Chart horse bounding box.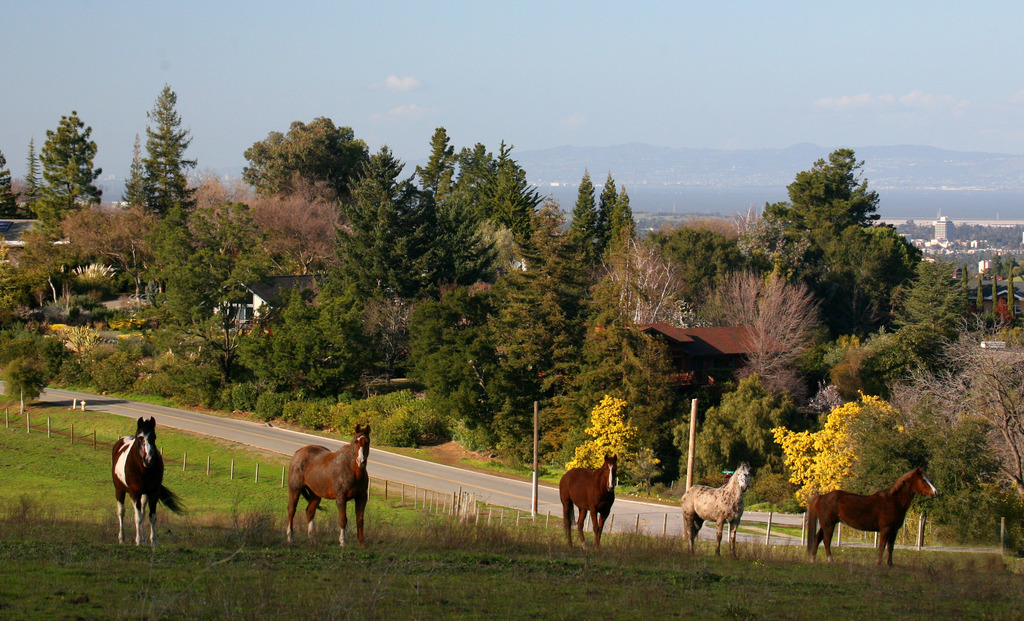
Charted: (x1=802, y1=470, x2=935, y2=568).
